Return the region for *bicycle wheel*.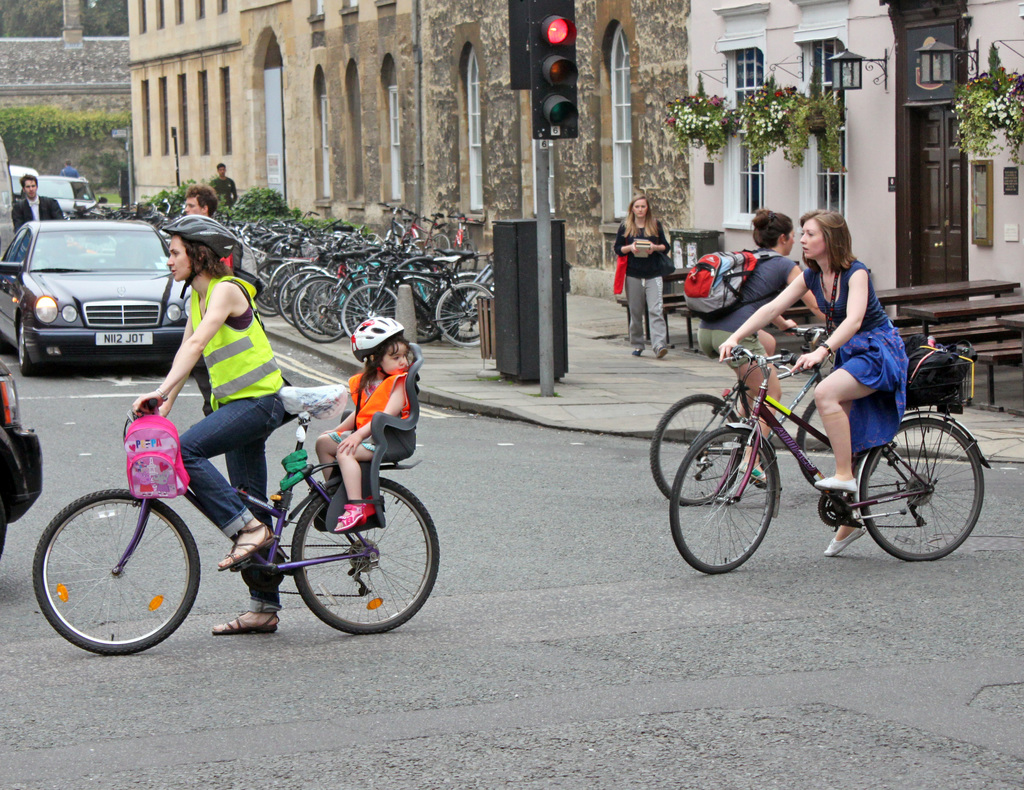
box(672, 427, 778, 574).
